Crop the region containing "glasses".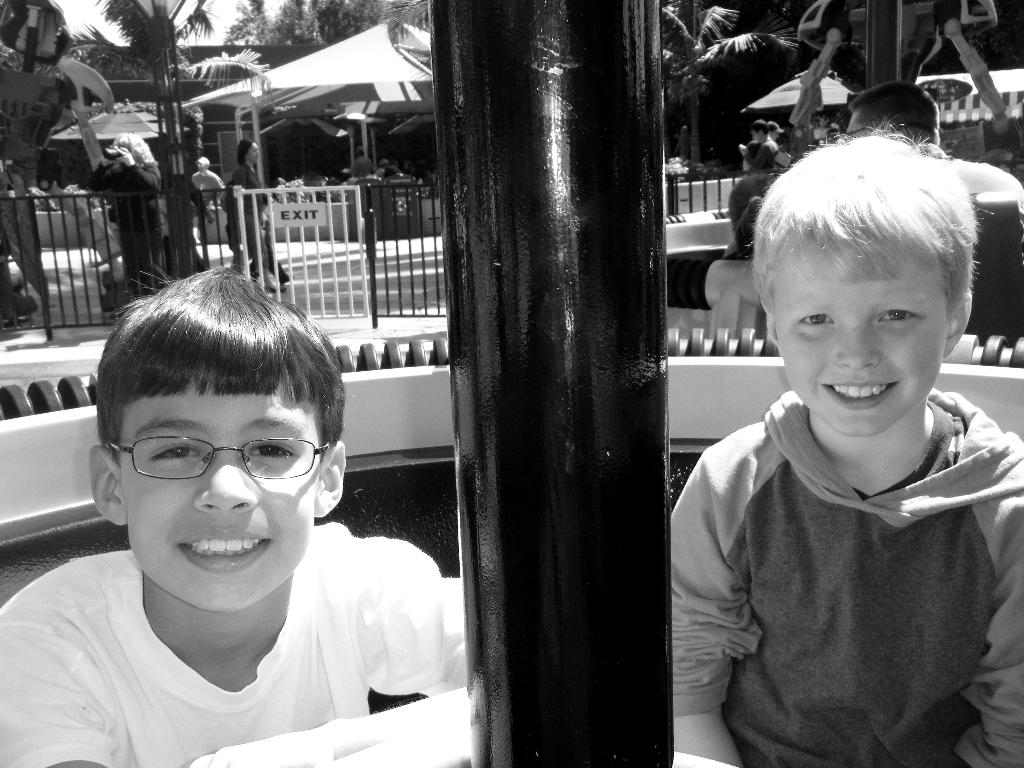
Crop region: <region>835, 122, 902, 143</region>.
